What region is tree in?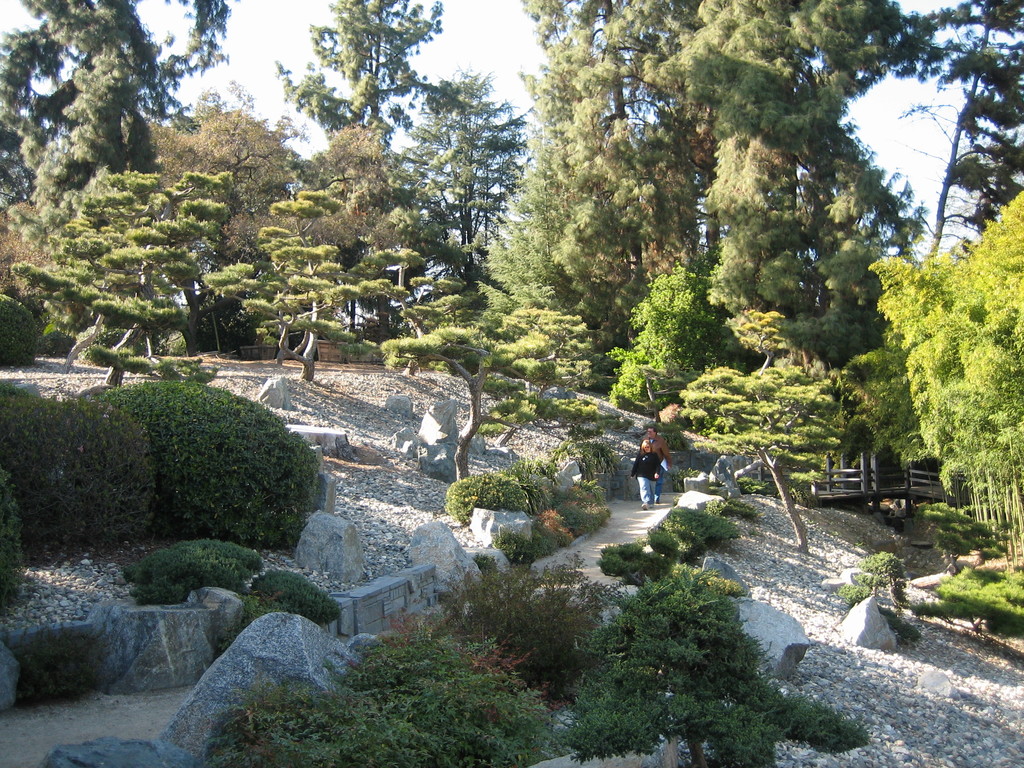
left=271, top=0, right=447, bottom=140.
